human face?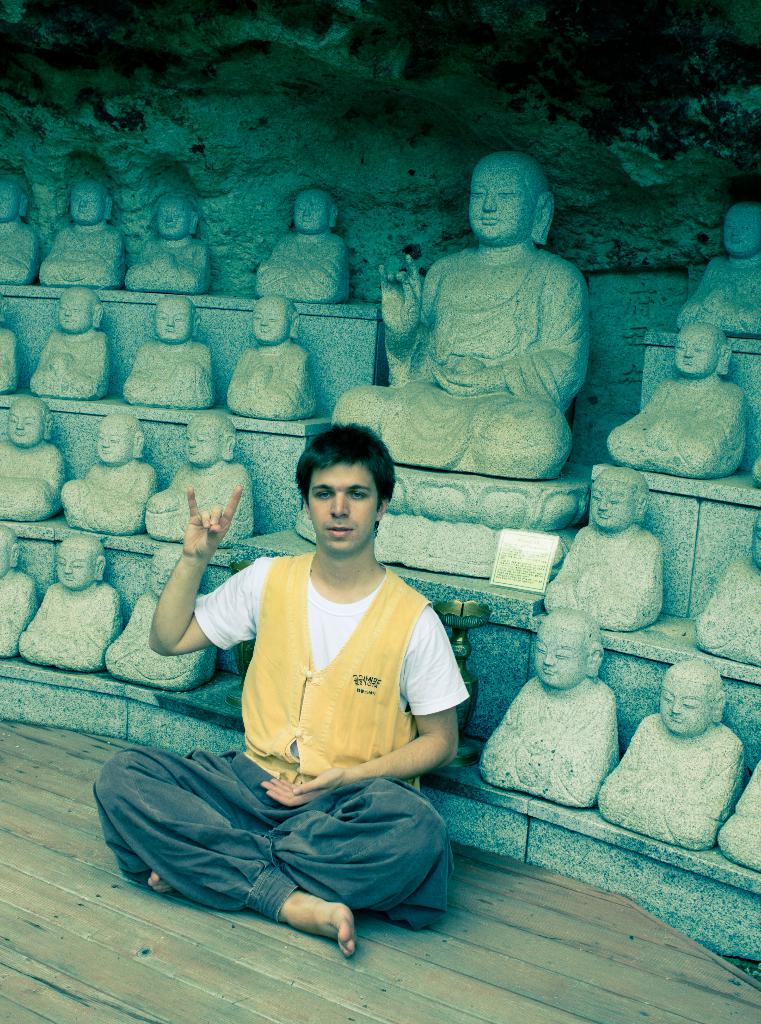
l=153, t=300, r=190, b=340
